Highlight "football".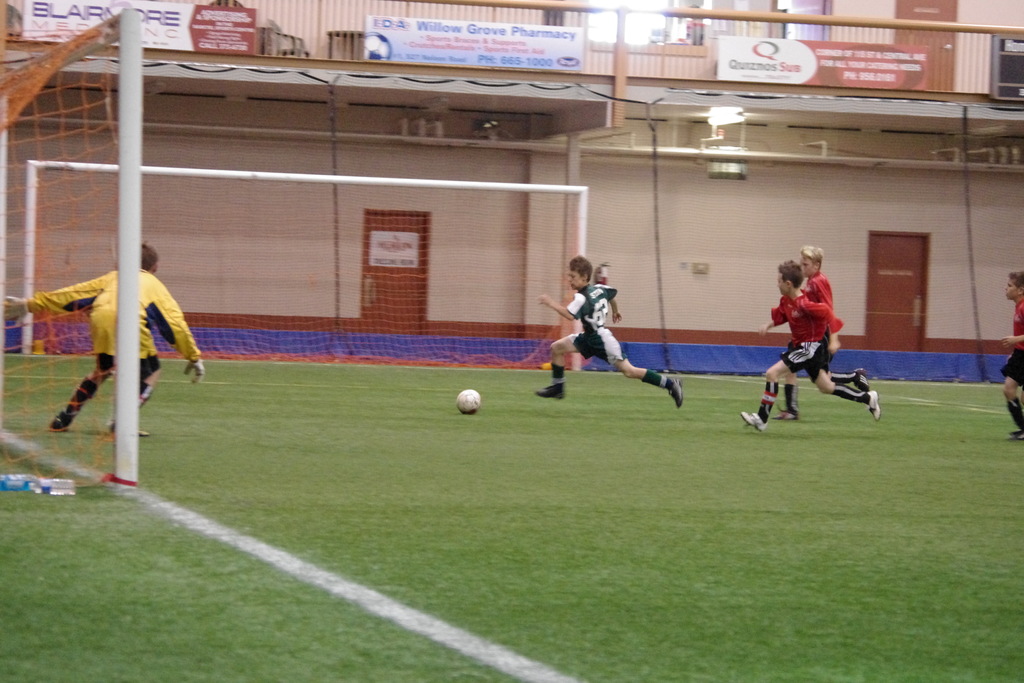
Highlighted region: [x1=457, y1=389, x2=482, y2=416].
